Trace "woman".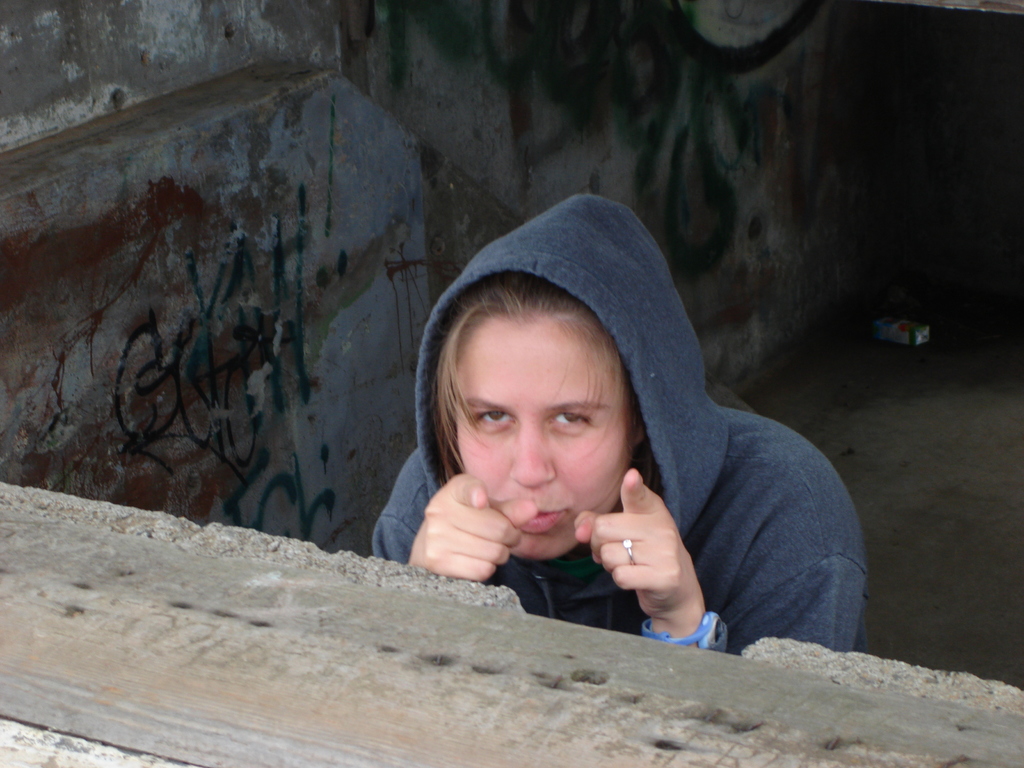
Traced to BBox(362, 189, 843, 682).
